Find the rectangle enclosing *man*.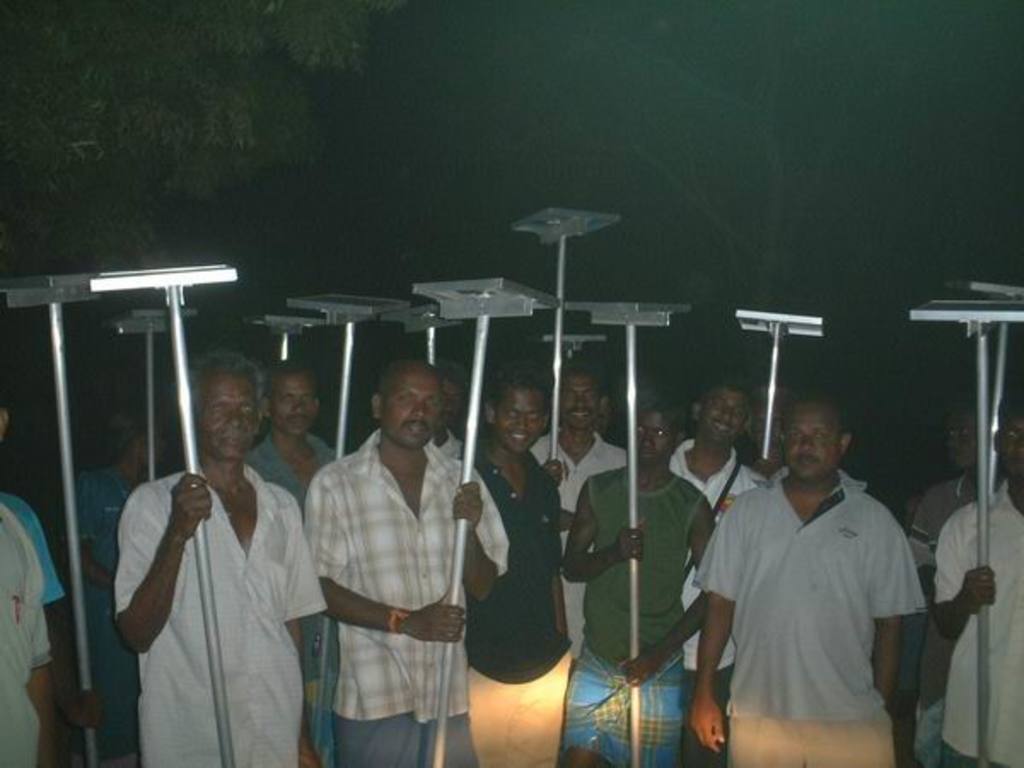
pyautogui.locateOnScreen(529, 365, 630, 678).
